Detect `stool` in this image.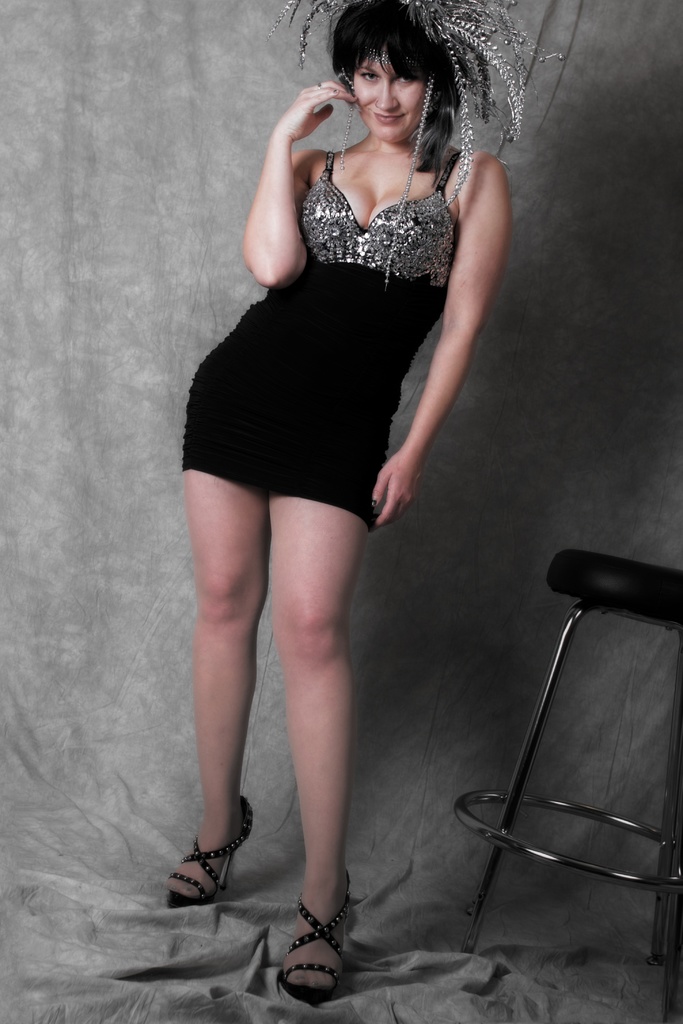
Detection: {"x1": 448, "y1": 547, "x2": 682, "y2": 1022}.
